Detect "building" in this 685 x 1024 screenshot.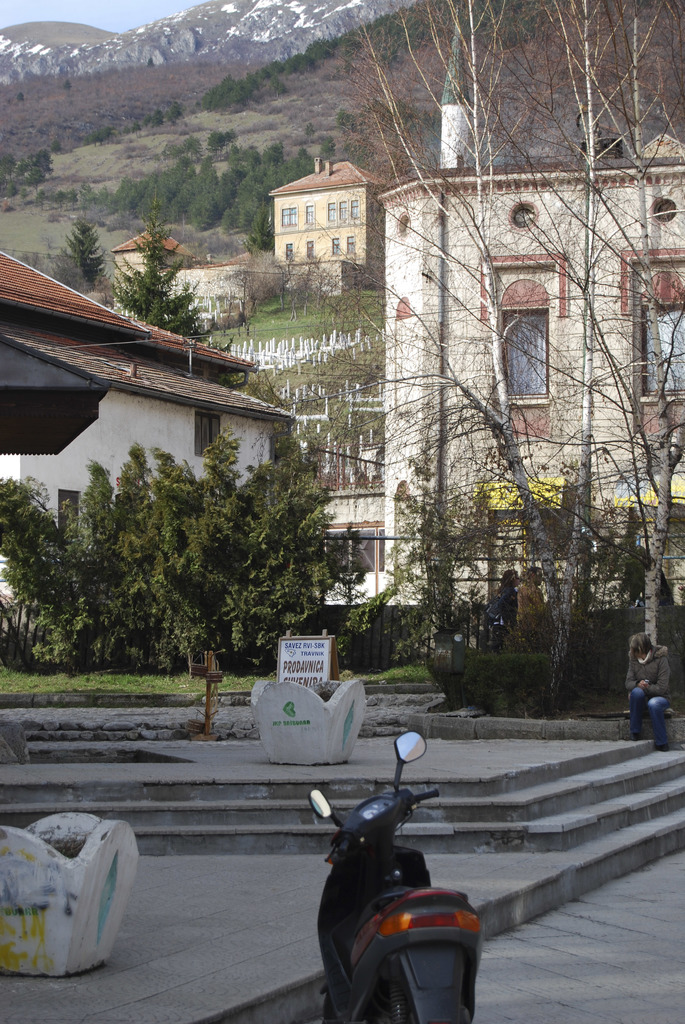
Detection: (left=263, top=151, right=384, bottom=271).
